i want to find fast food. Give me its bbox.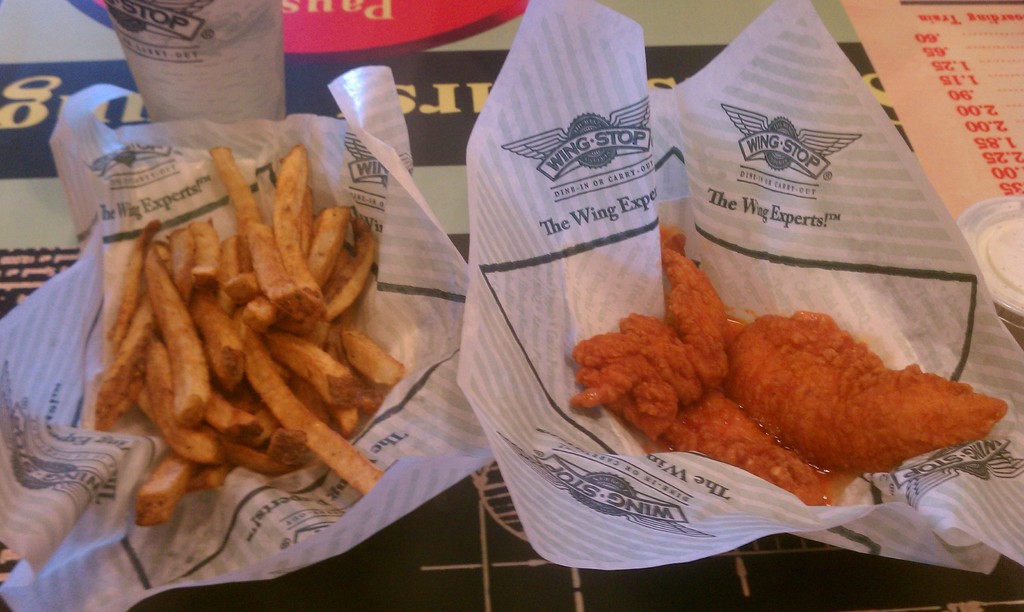
560 225 740 435.
